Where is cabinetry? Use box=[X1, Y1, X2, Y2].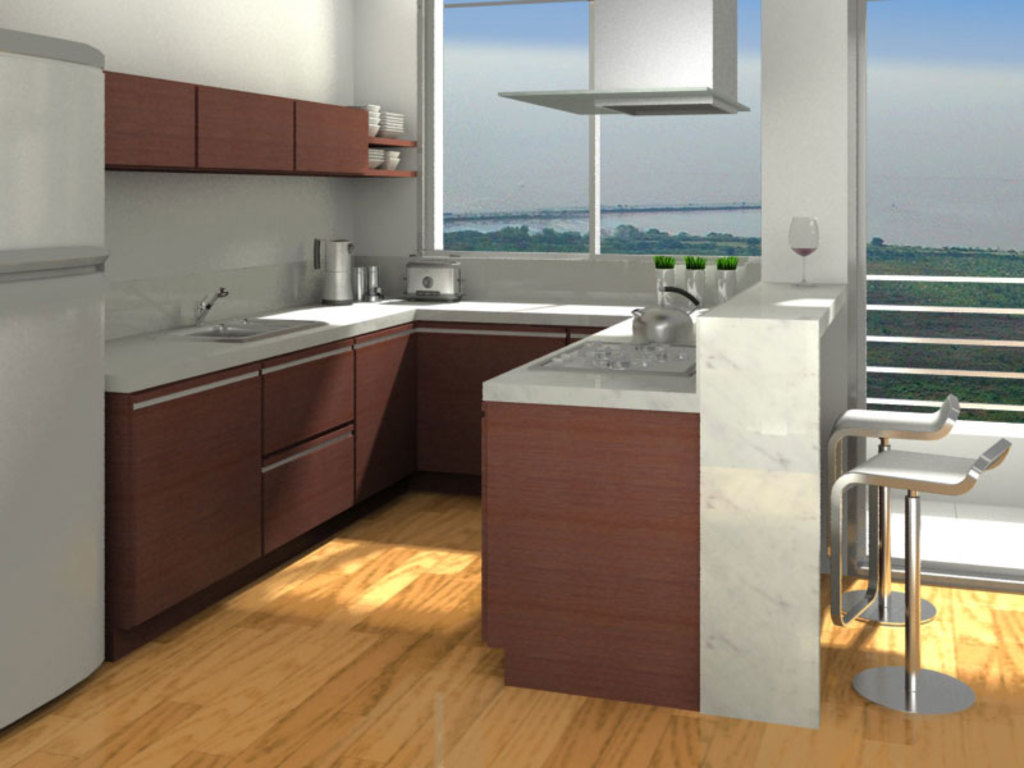
box=[355, 321, 431, 503].
